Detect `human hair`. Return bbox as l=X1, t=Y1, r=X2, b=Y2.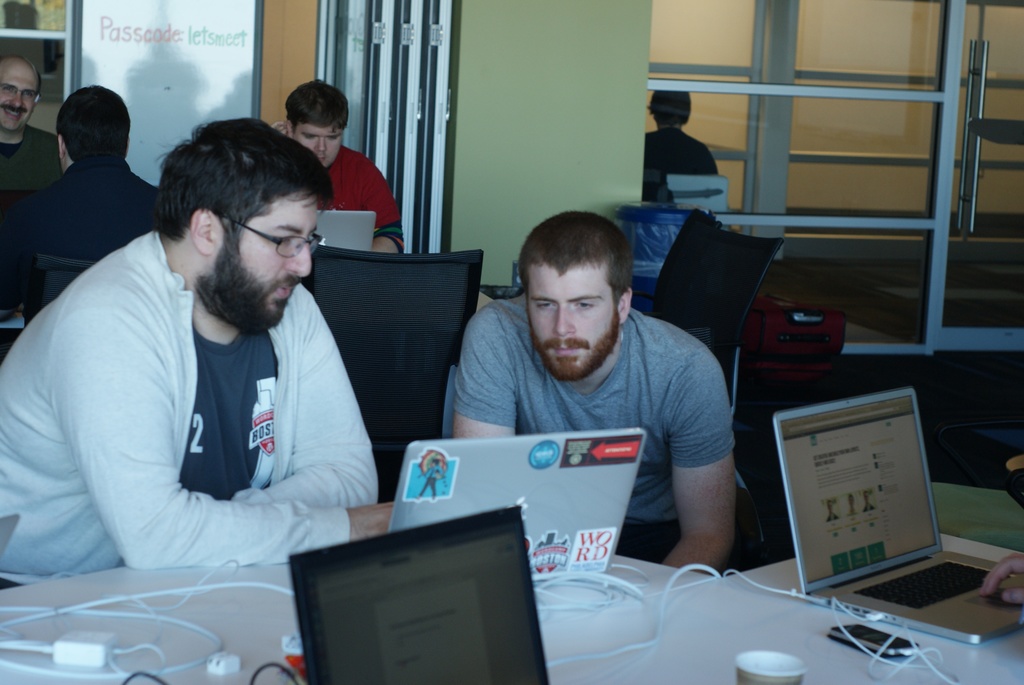
l=516, t=210, r=635, b=309.
